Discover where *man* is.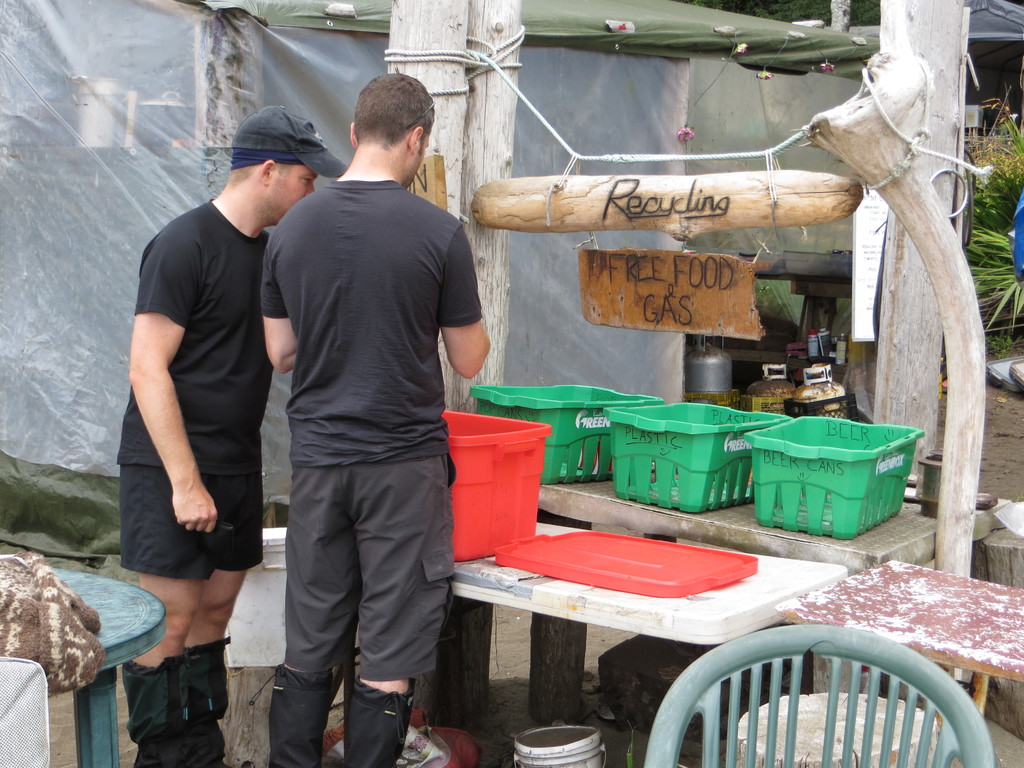
Discovered at <region>106, 106, 354, 767</region>.
